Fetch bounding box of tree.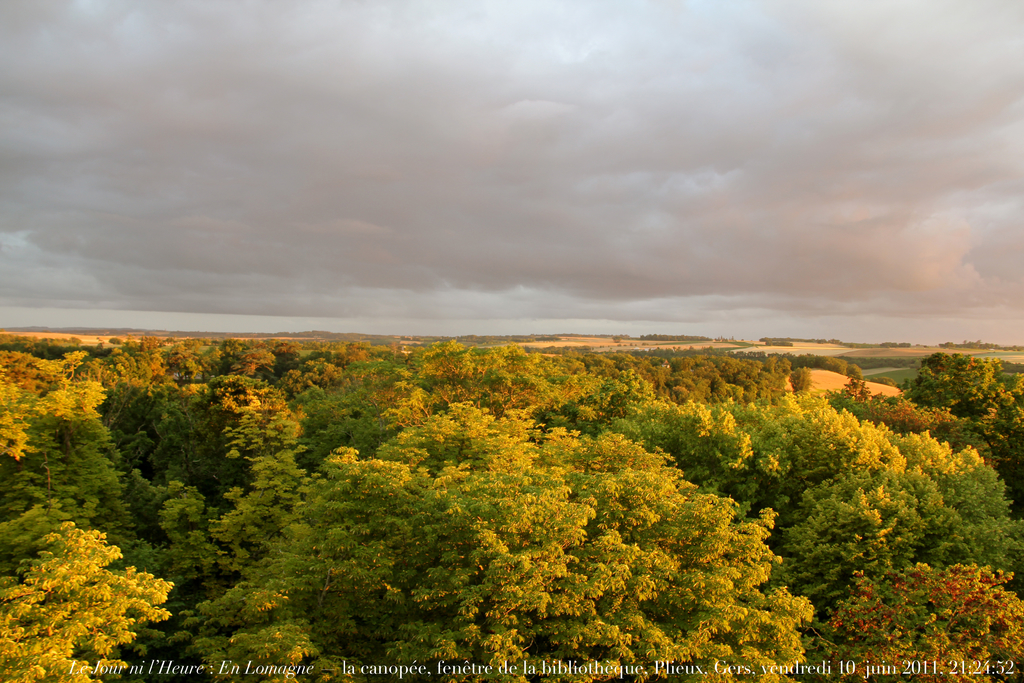
Bbox: l=0, t=520, r=179, b=682.
